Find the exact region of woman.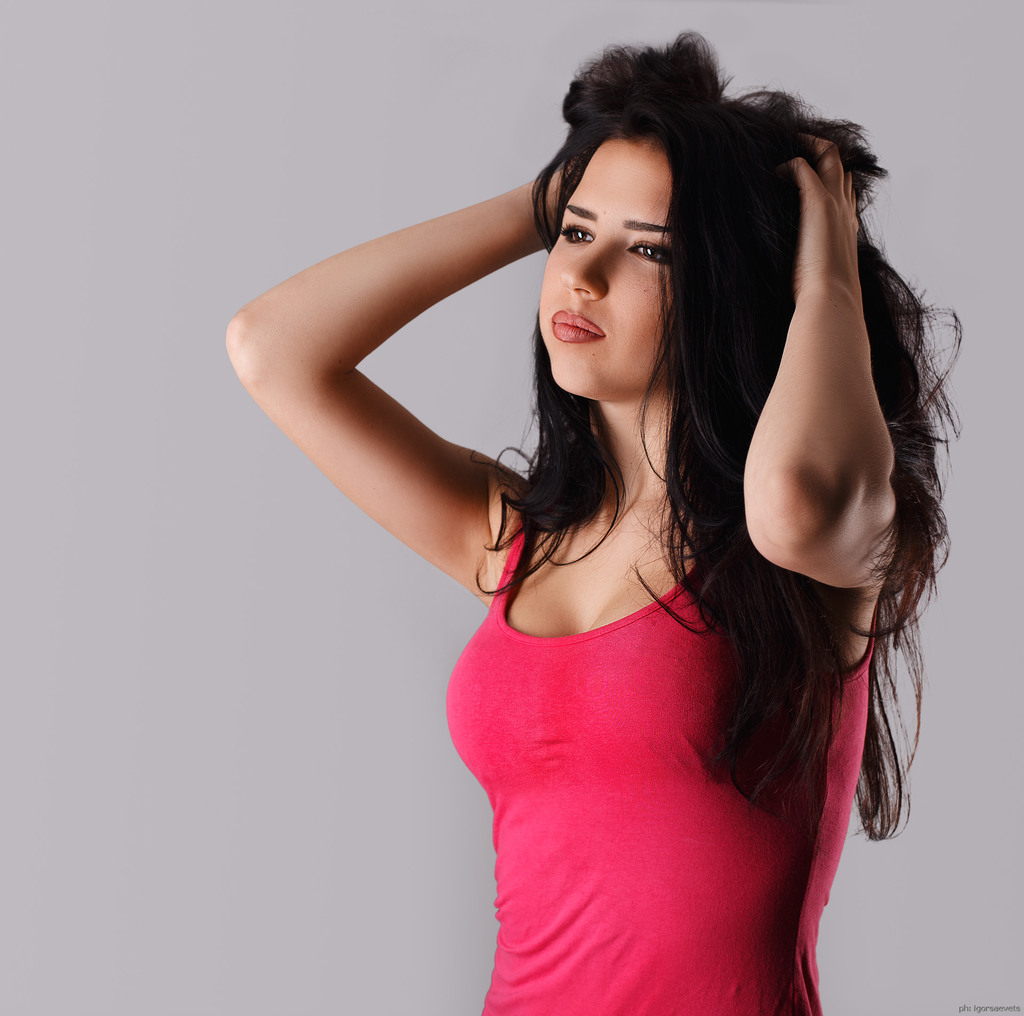
Exact region: x1=281, y1=18, x2=957, y2=1015.
